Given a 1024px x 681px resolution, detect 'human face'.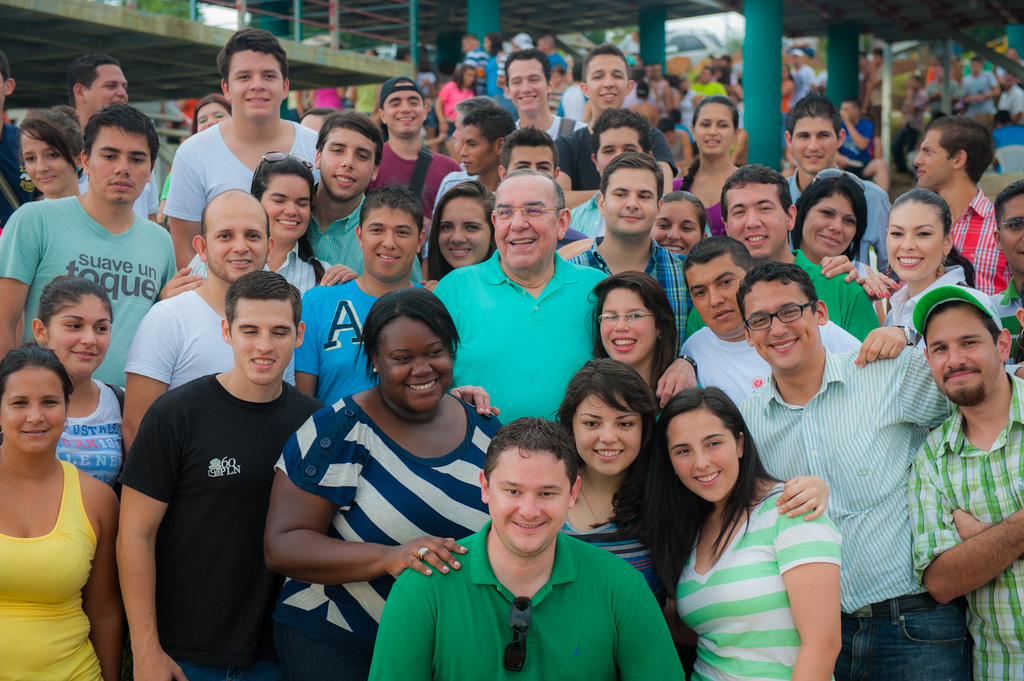
(x1=375, y1=319, x2=451, y2=412).
